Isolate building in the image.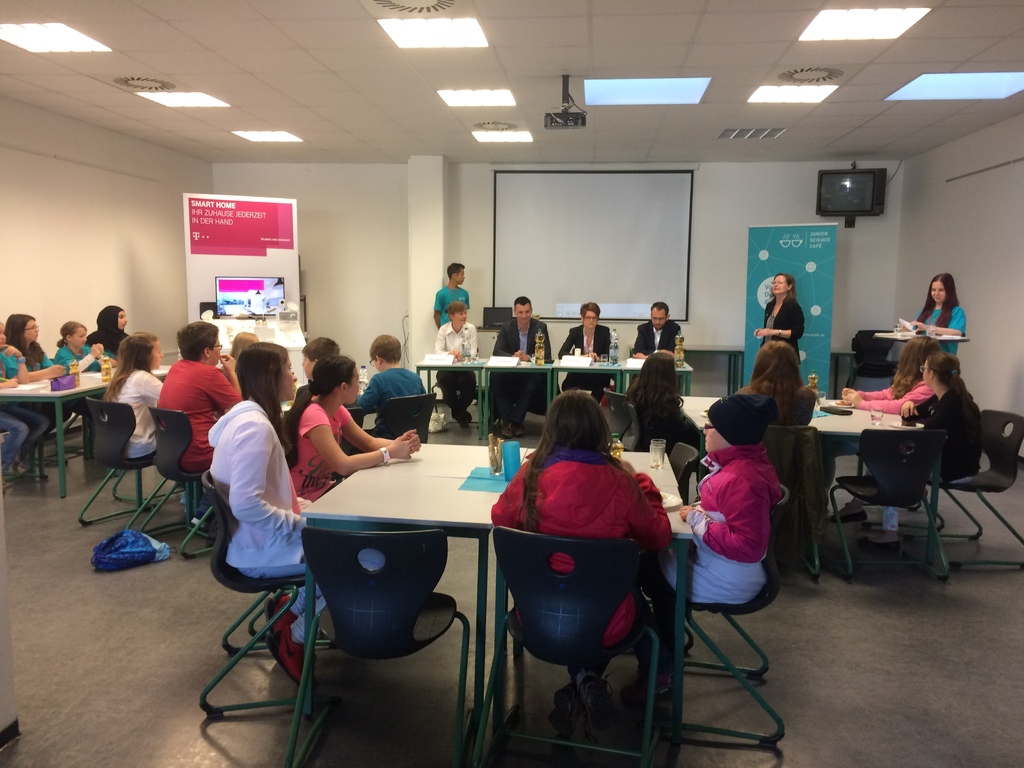
Isolated region: crop(0, 0, 1023, 767).
